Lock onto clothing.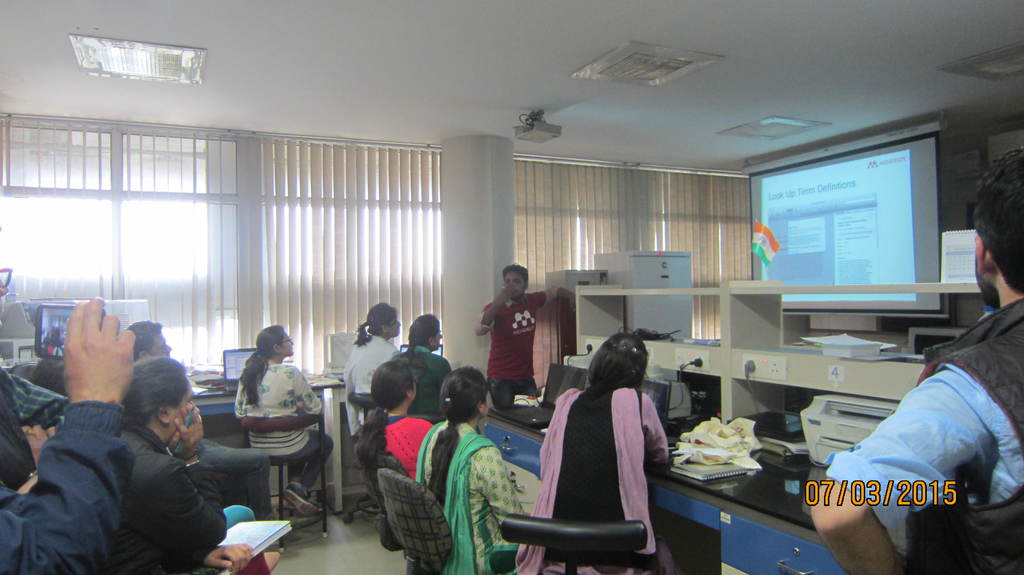
Locked: 476, 294, 543, 409.
